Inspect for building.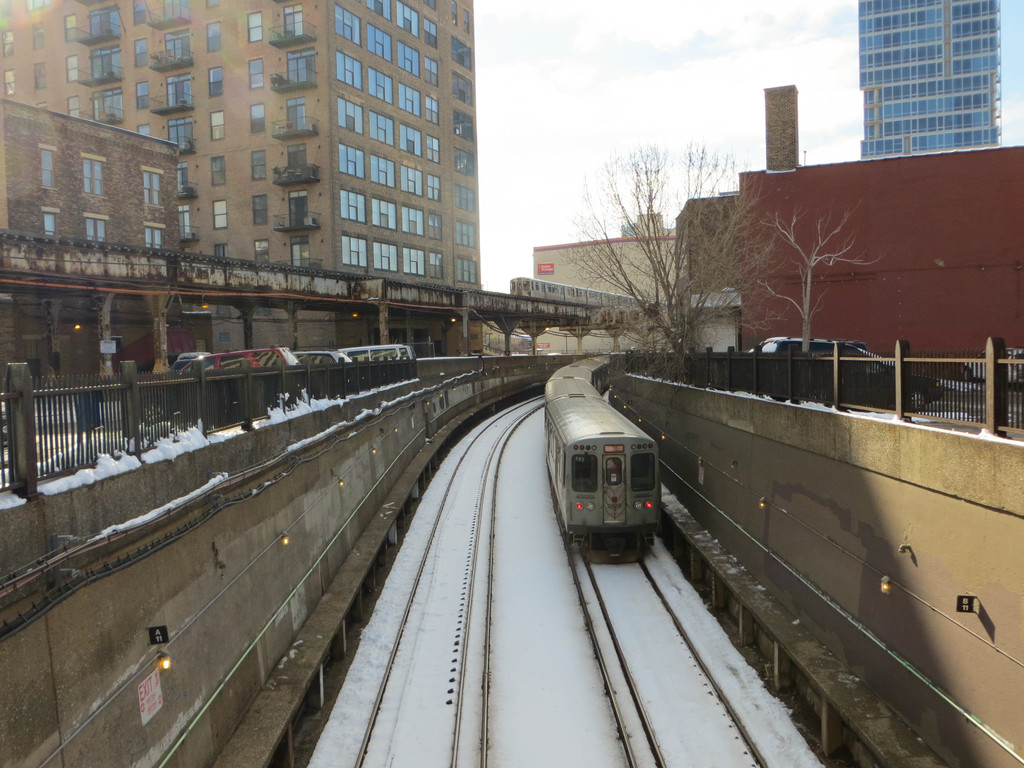
Inspection: [0,97,178,256].
